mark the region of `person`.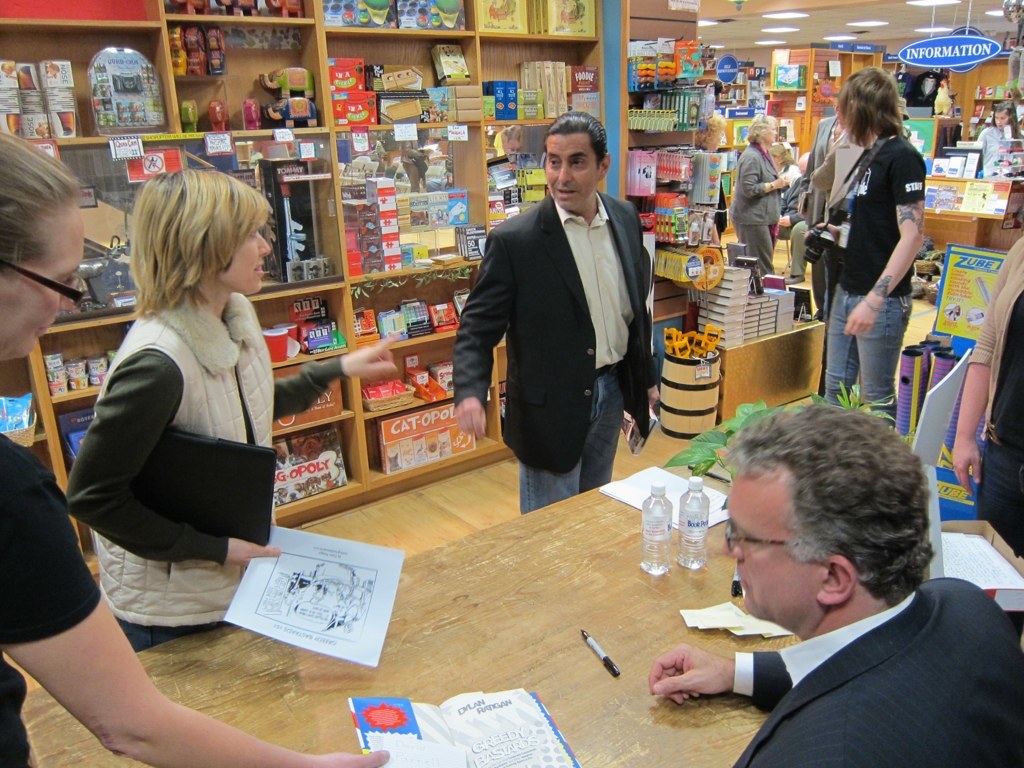
Region: (x1=800, y1=110, x2=833, y2=226).
